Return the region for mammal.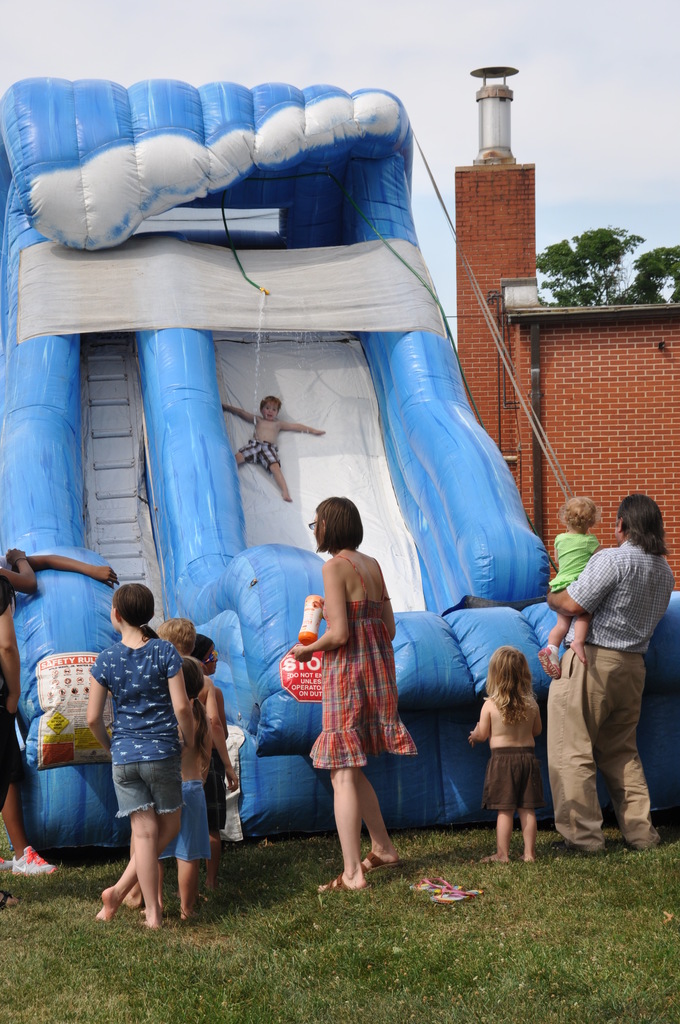
pyautogui.locateOnScreen(537, 493, 598, 682).
